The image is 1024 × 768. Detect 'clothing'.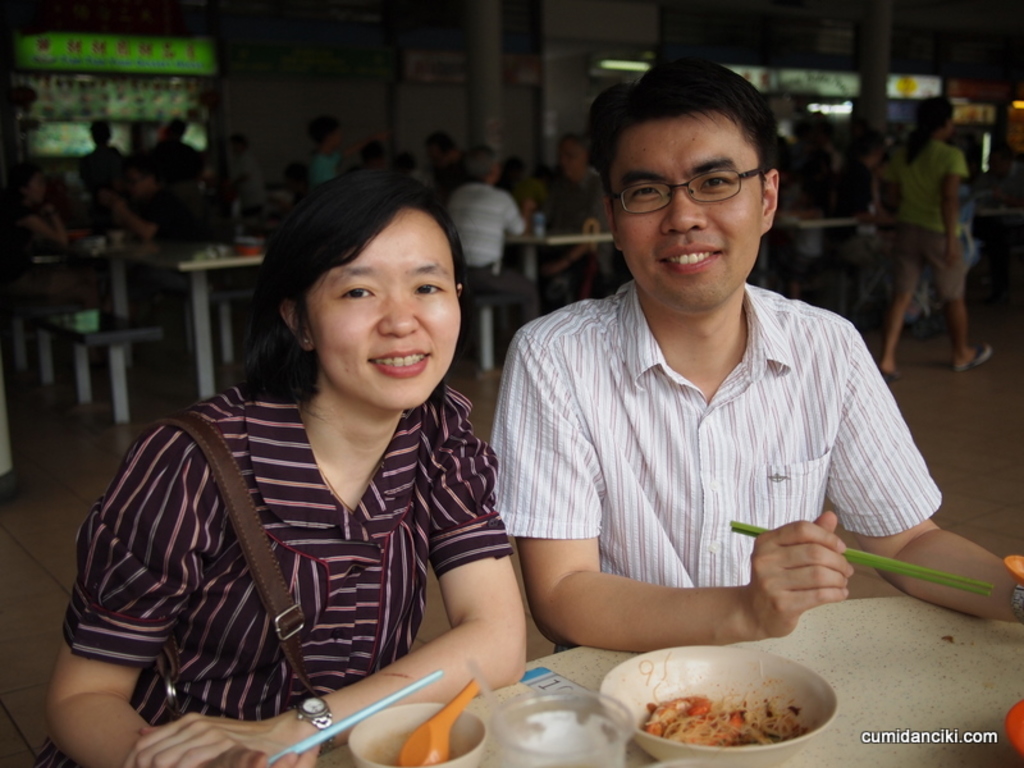
Detection: box(877, 134, 975, 298).
